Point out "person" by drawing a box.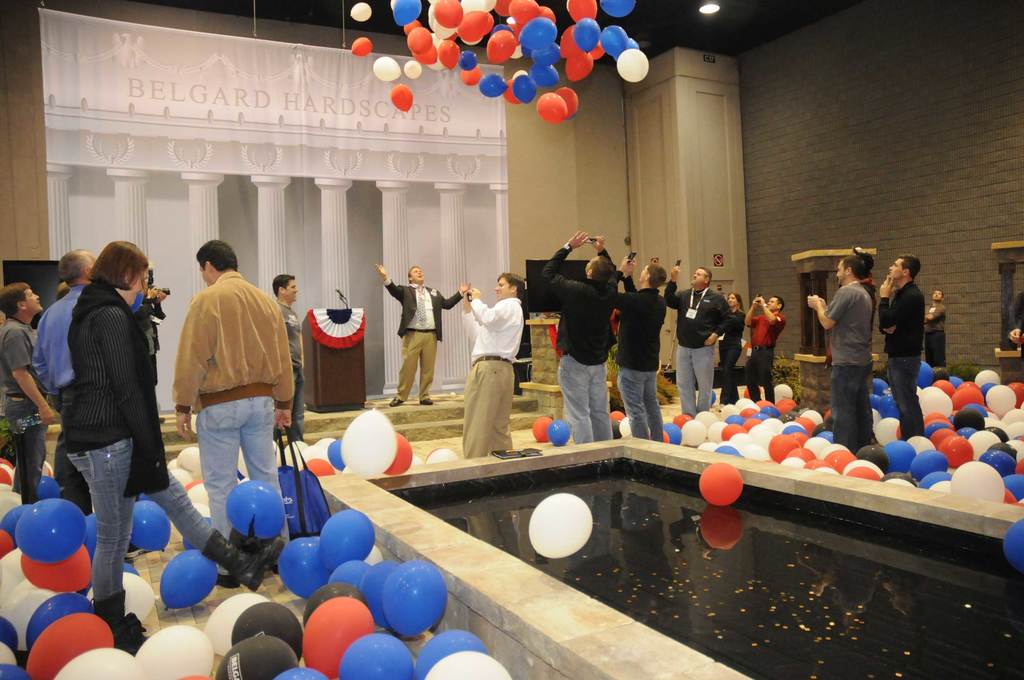
BBox(371, 263, 460, 406).
